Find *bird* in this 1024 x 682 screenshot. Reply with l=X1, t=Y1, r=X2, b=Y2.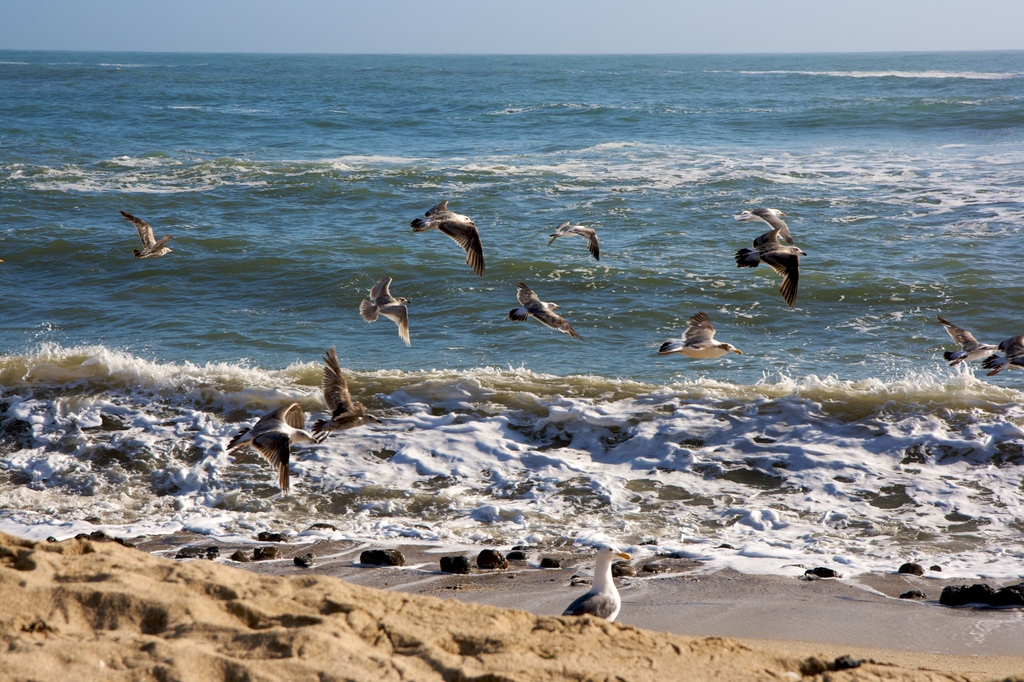
l=657, t=314, r=744, b=366.
